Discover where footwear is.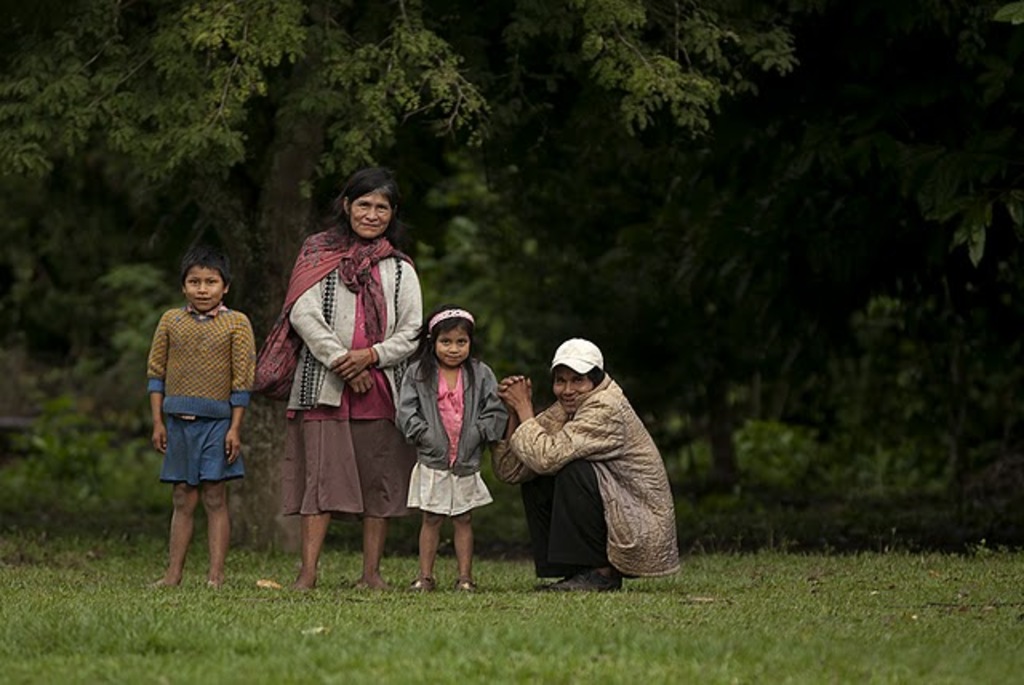
Discovered at bbox=[408, 570, 435, 589].
